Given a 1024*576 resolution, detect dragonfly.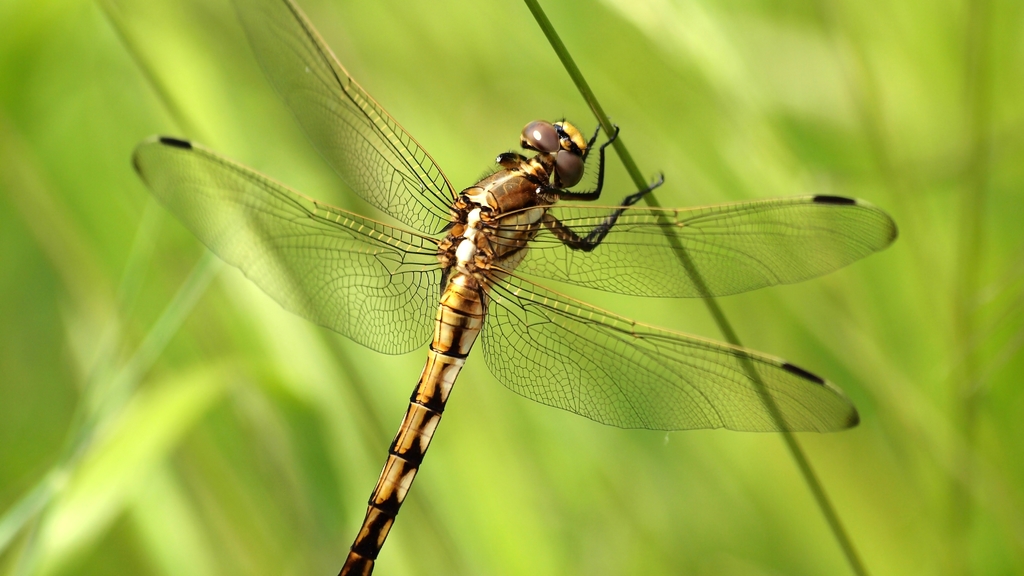
bbox(131, 0, 899, 575).
